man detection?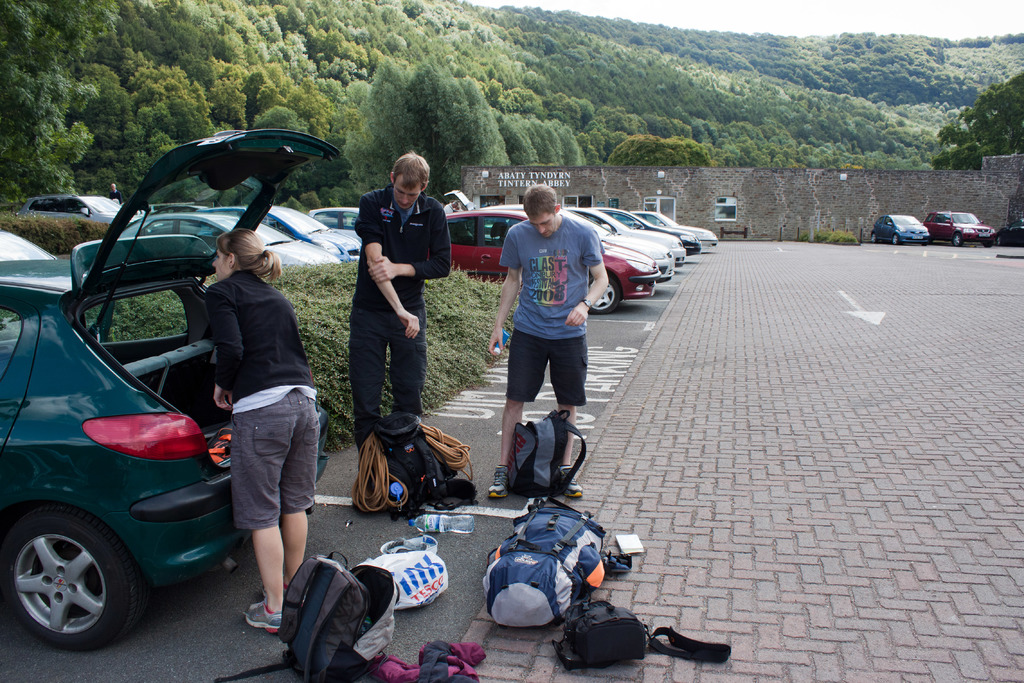
351,151,451,475
